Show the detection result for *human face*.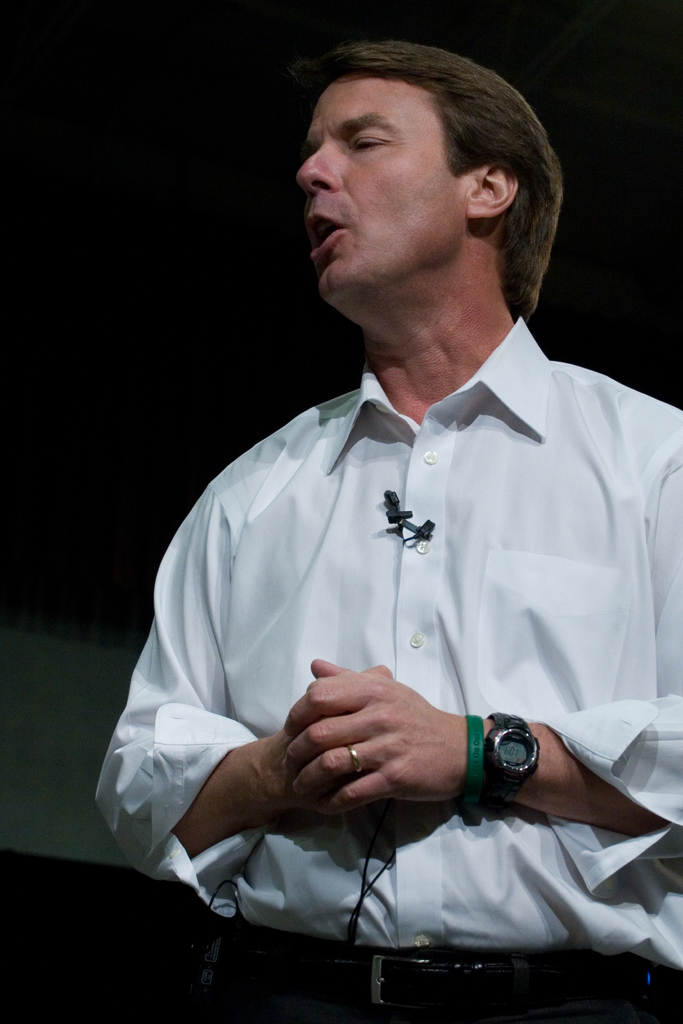
(x1=299, y1=77, x2=445, y2=292).
